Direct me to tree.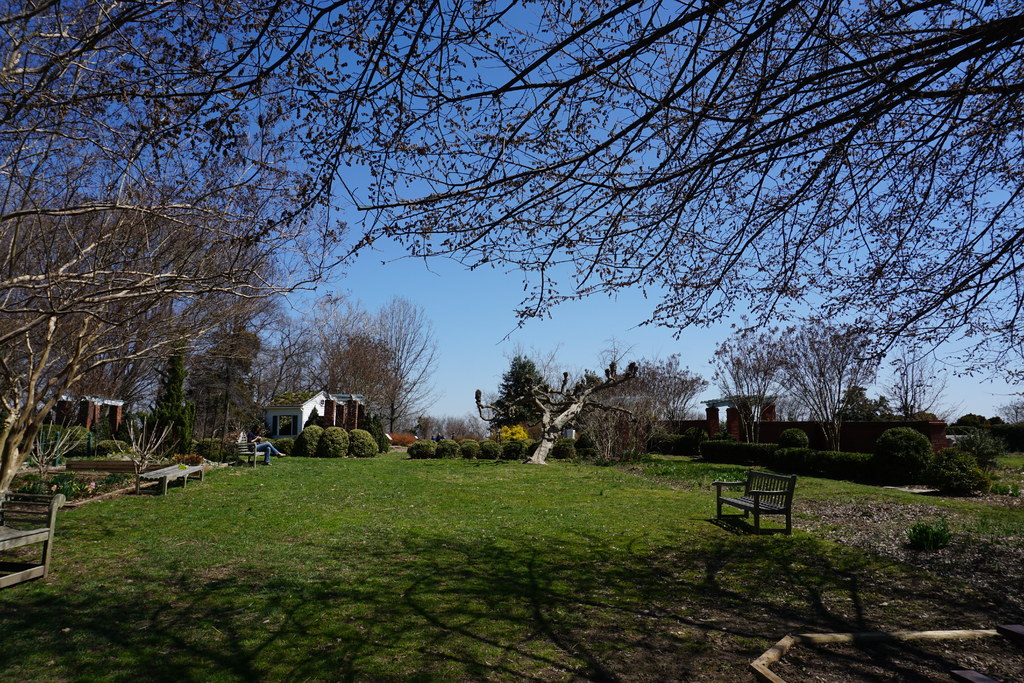
Direction: 0,0,315,526.
